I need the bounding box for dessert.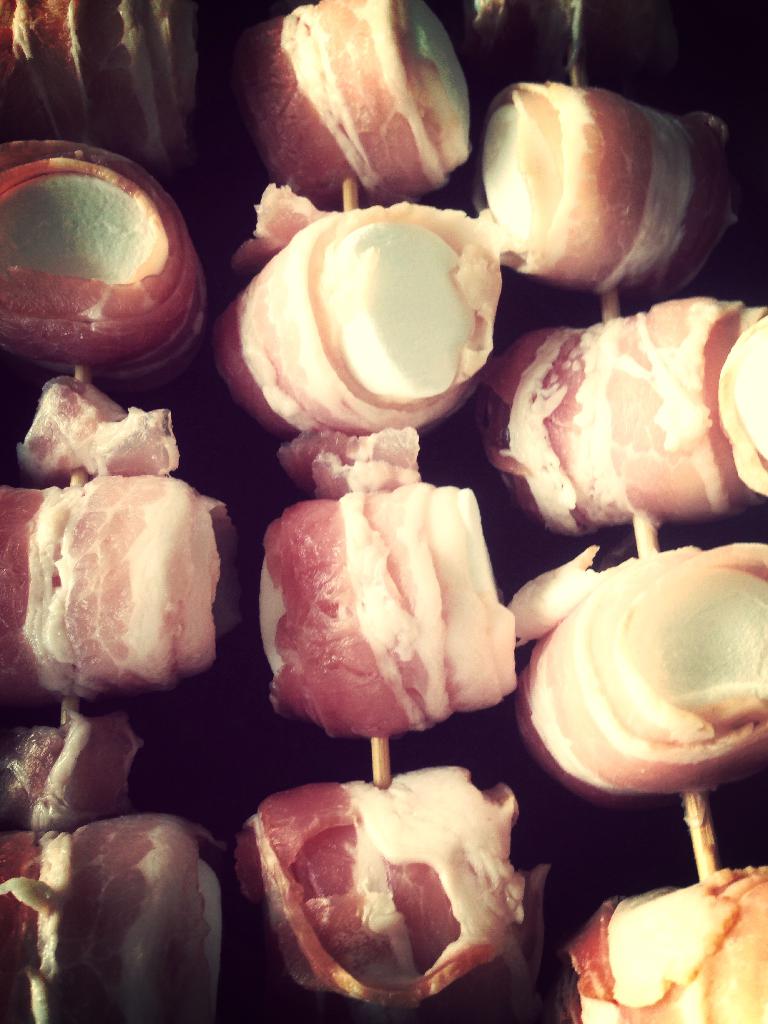
Here it is: box=[229, 188, 536, 451].
